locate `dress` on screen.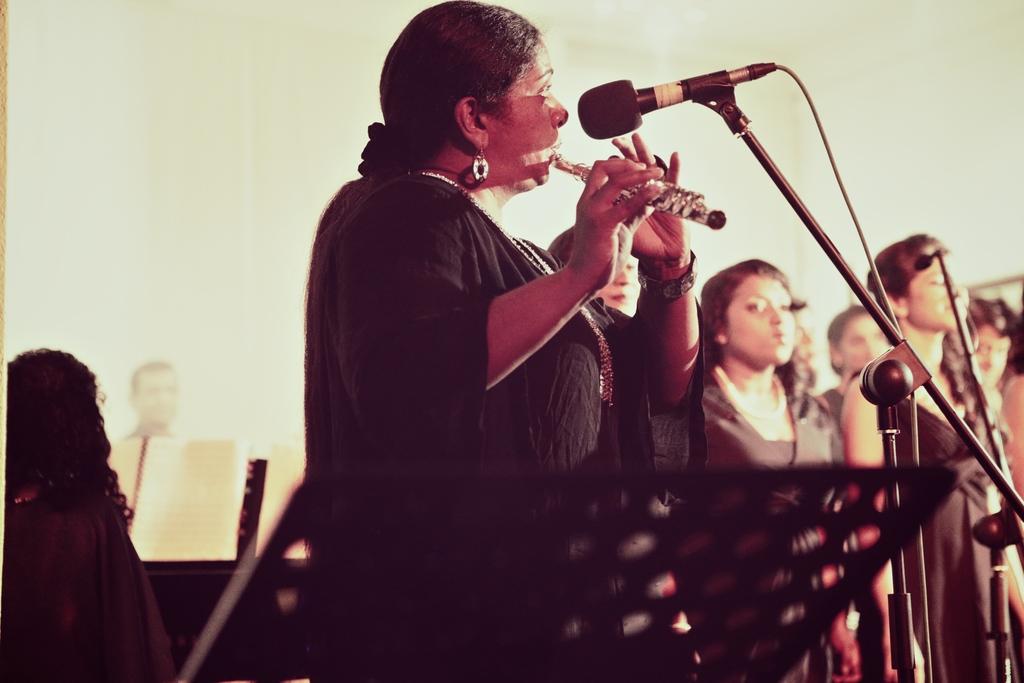
On screen at 304,173,650,682.
